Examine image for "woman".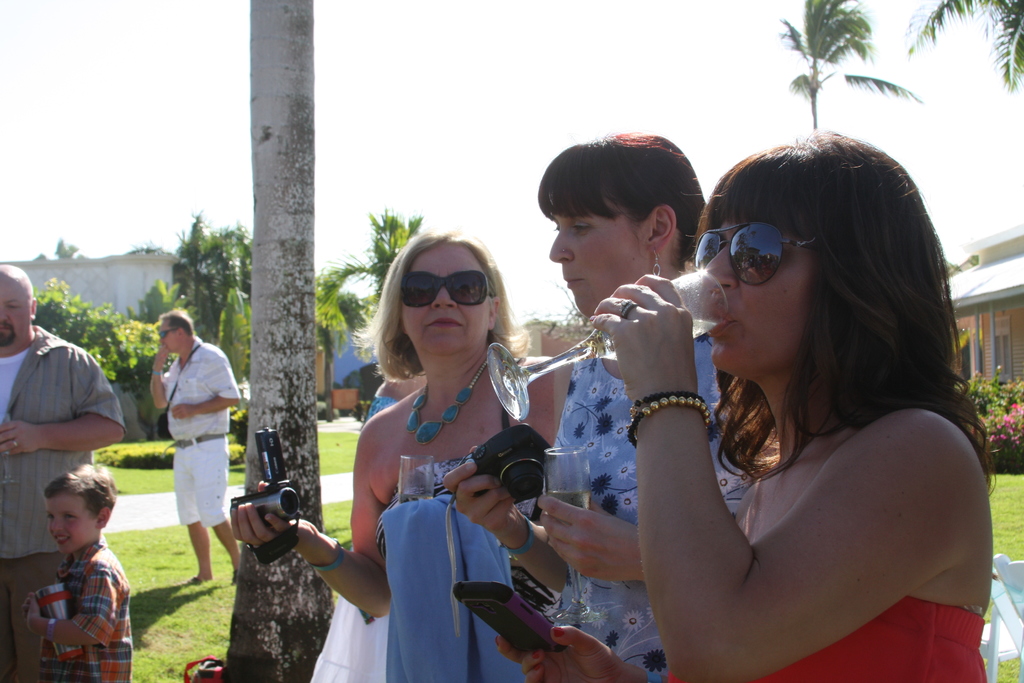
Examination result: (436,132,753,682).
